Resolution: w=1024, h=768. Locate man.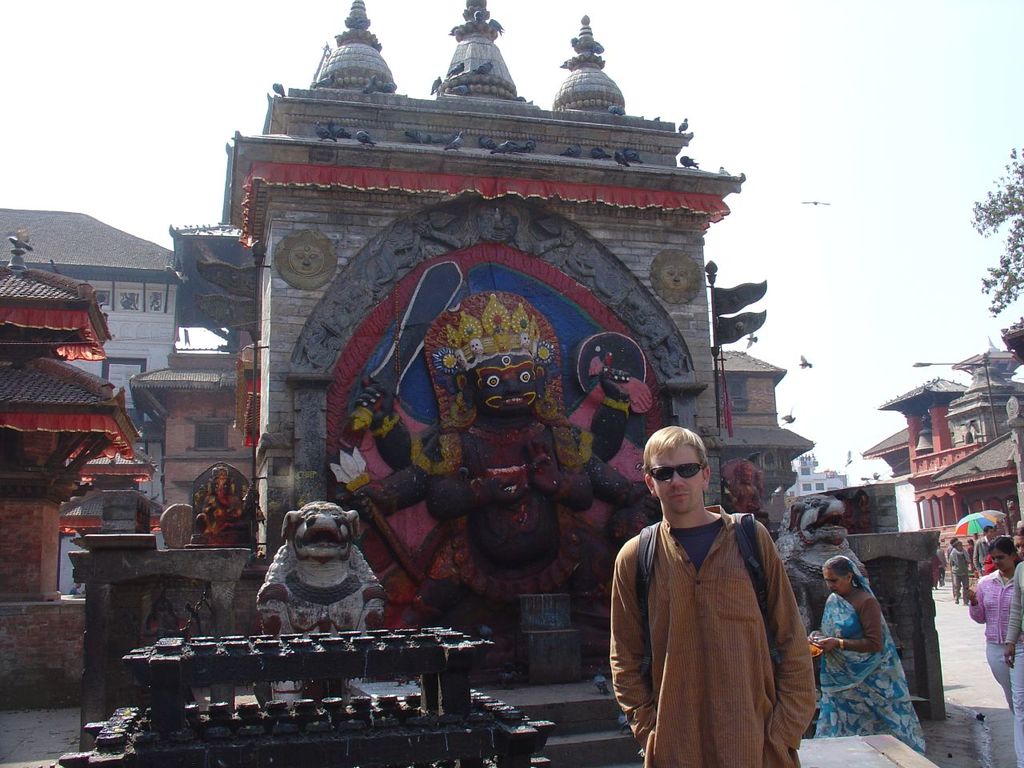
946,539,974,607.
